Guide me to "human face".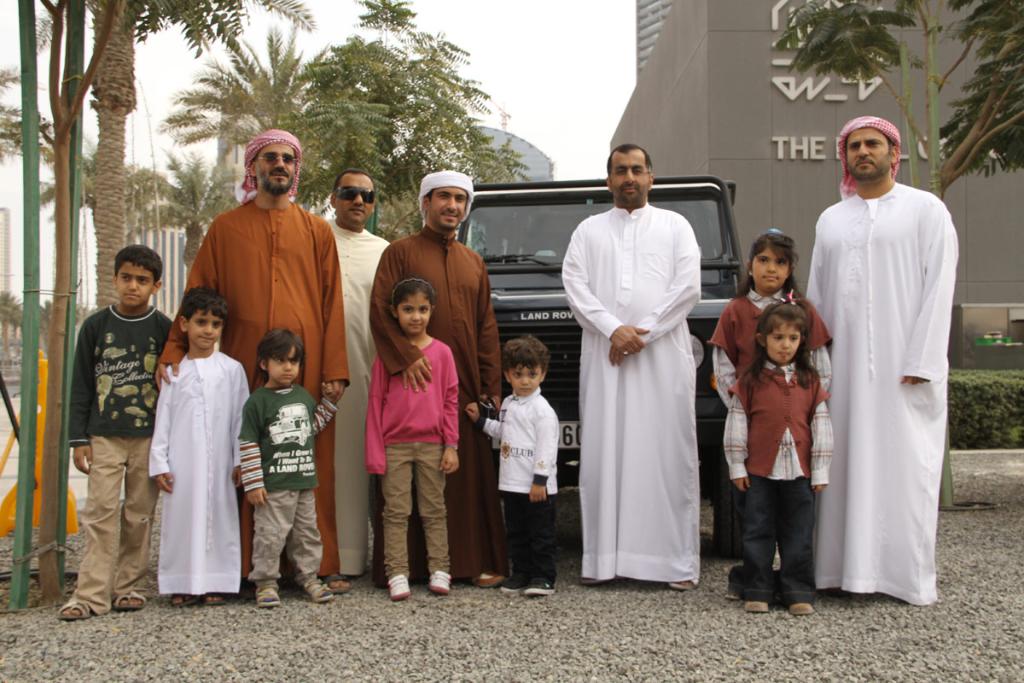
Guidance: (left=117, top=261, right=152, bottom=309).
